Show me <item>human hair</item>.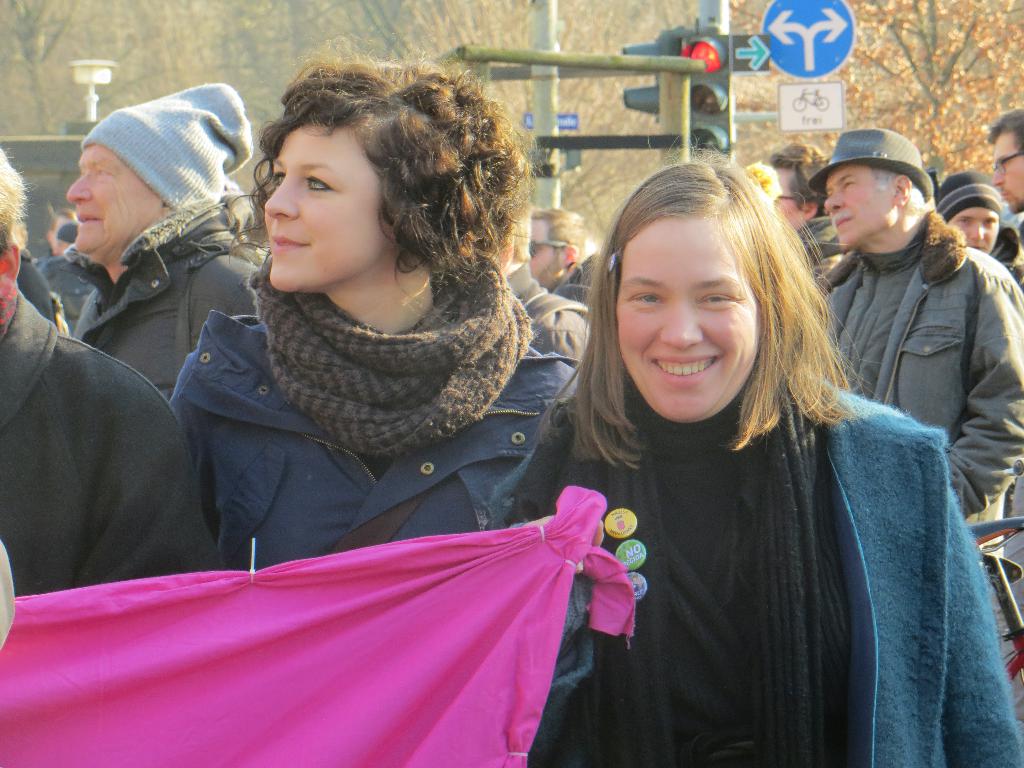
<item>human hair</item> is here: pyautogui.locateOnScreen(534, 135, 868, 467).
